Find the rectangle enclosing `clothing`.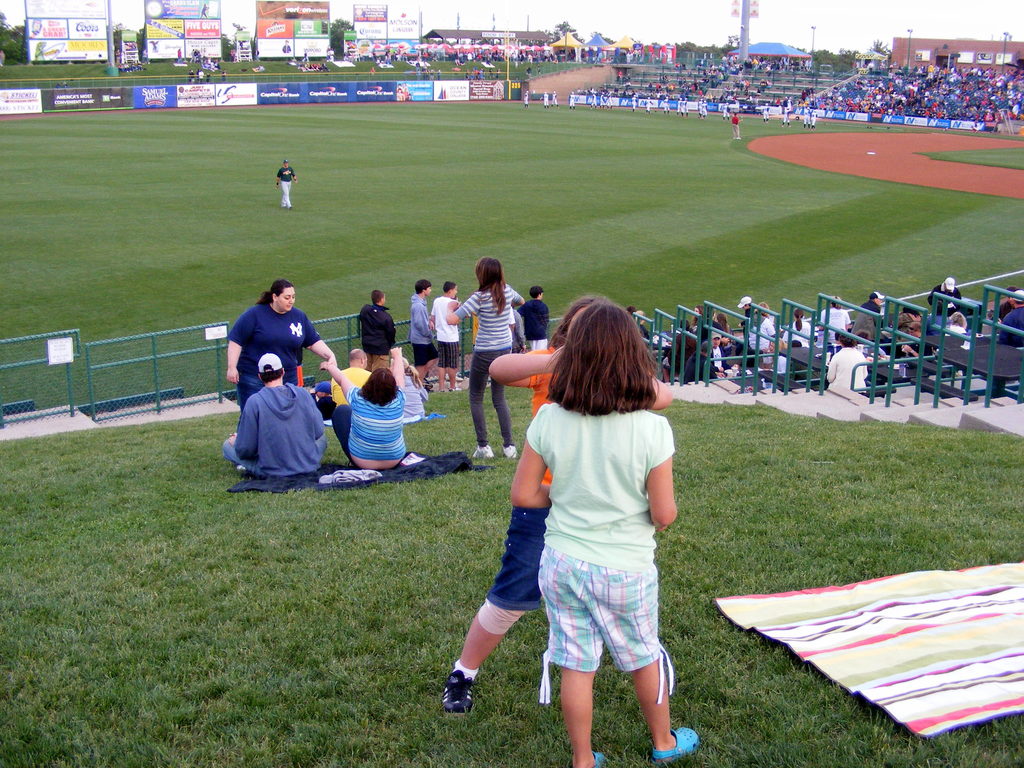
[left=828, top=352, right=869, bottom=394].
